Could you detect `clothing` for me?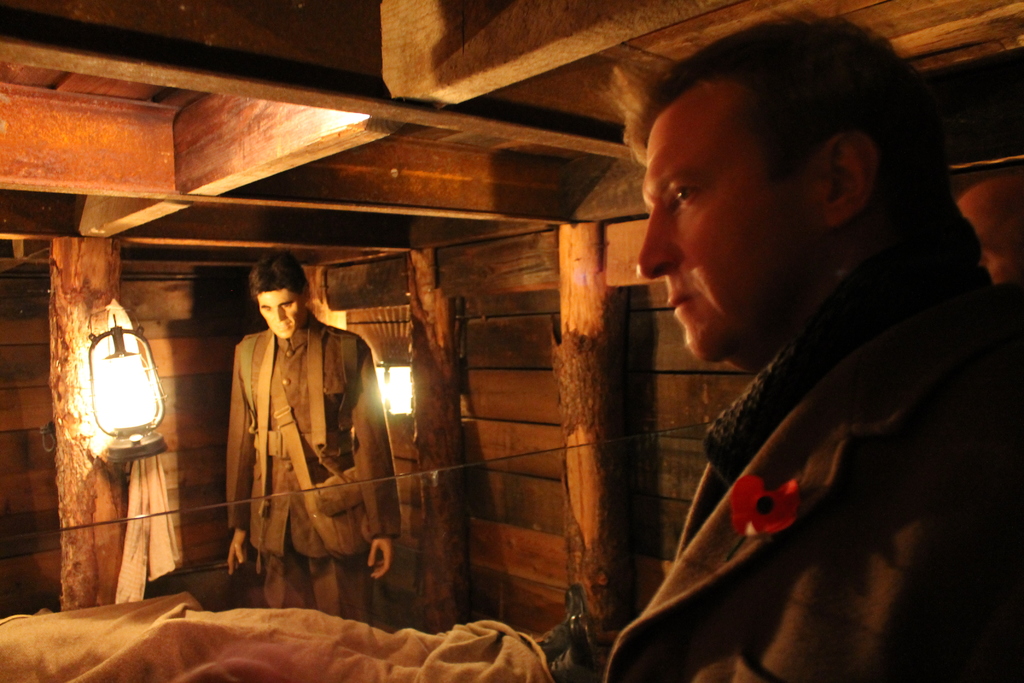
Detection result: 612,186,995,682.
